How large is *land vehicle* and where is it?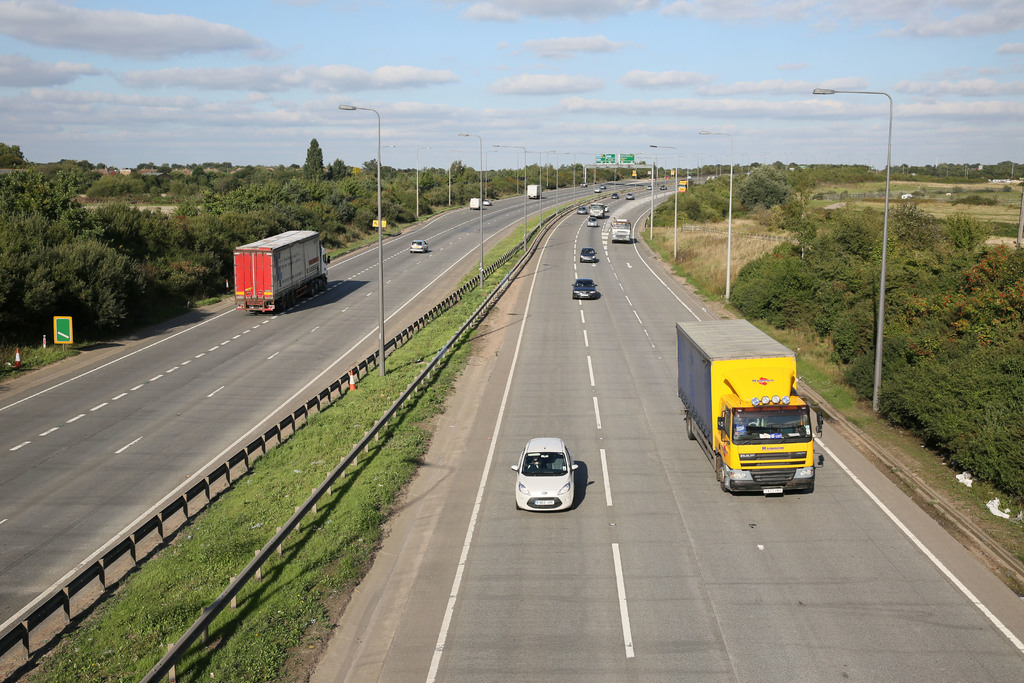
Bounding box: 223 220 332 317.
